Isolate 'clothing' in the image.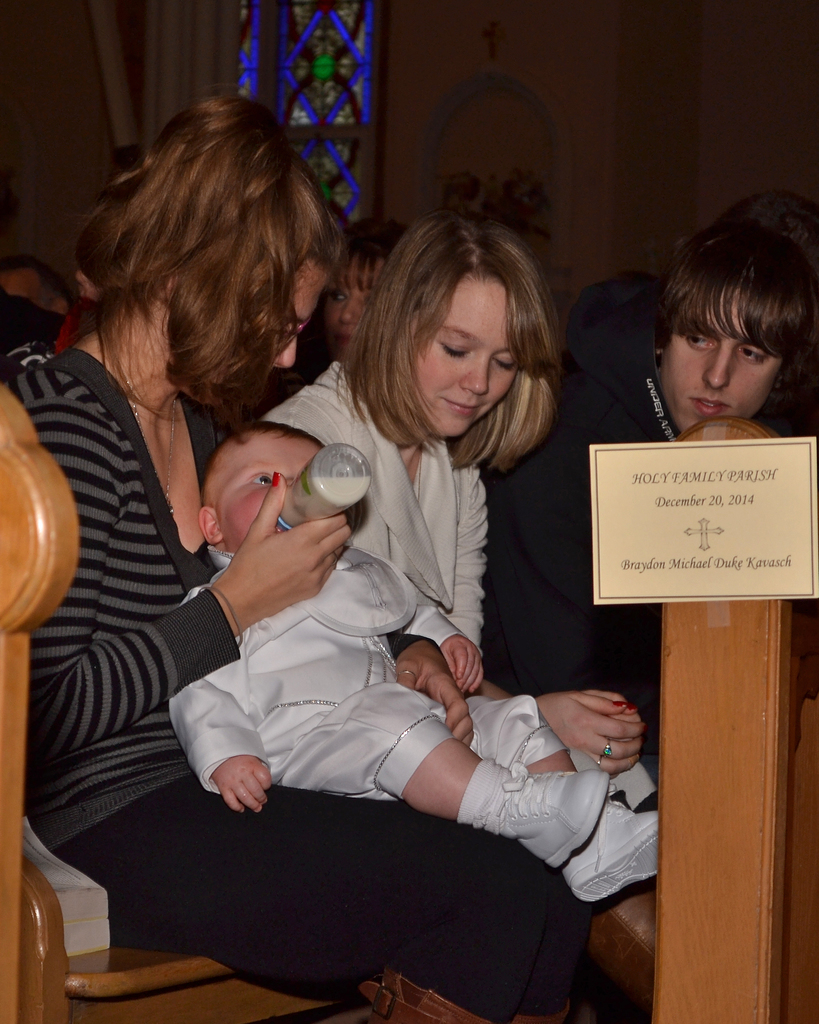
Isolated region: l=164, t=554, r=568, b=804.
